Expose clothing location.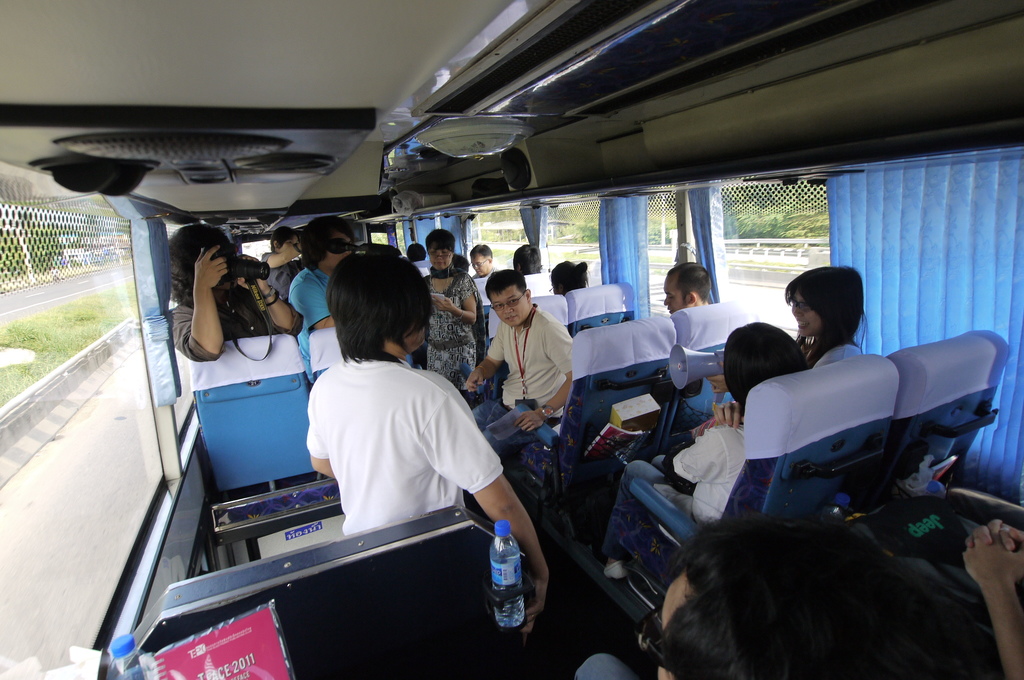
Exposed at box=[413, 261, 431, 277].
